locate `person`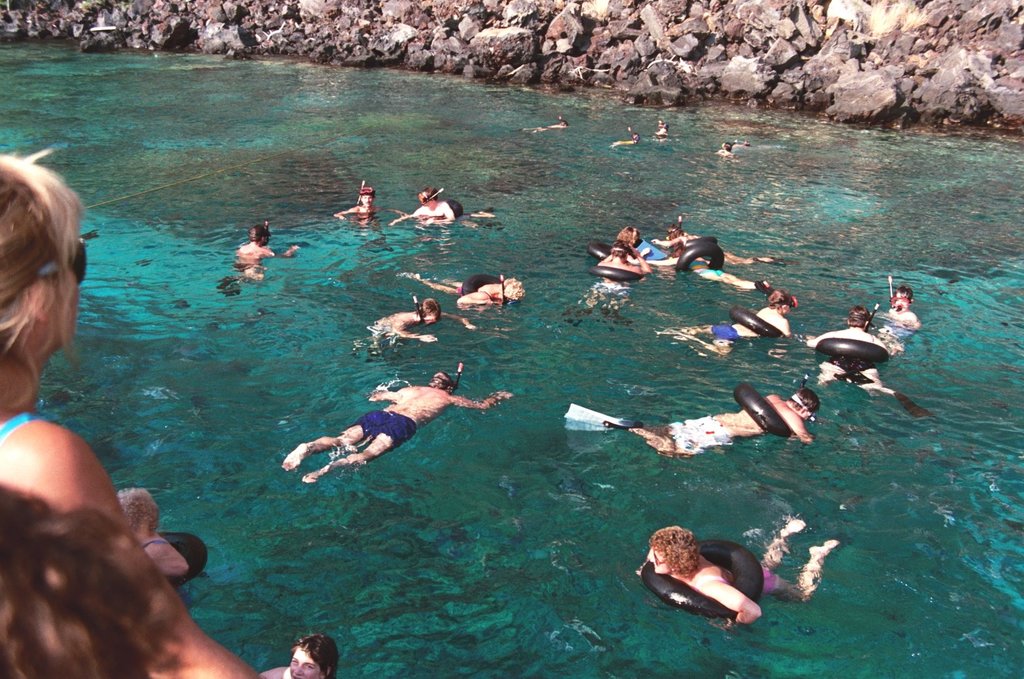
<box>332,187,409,223</box>
